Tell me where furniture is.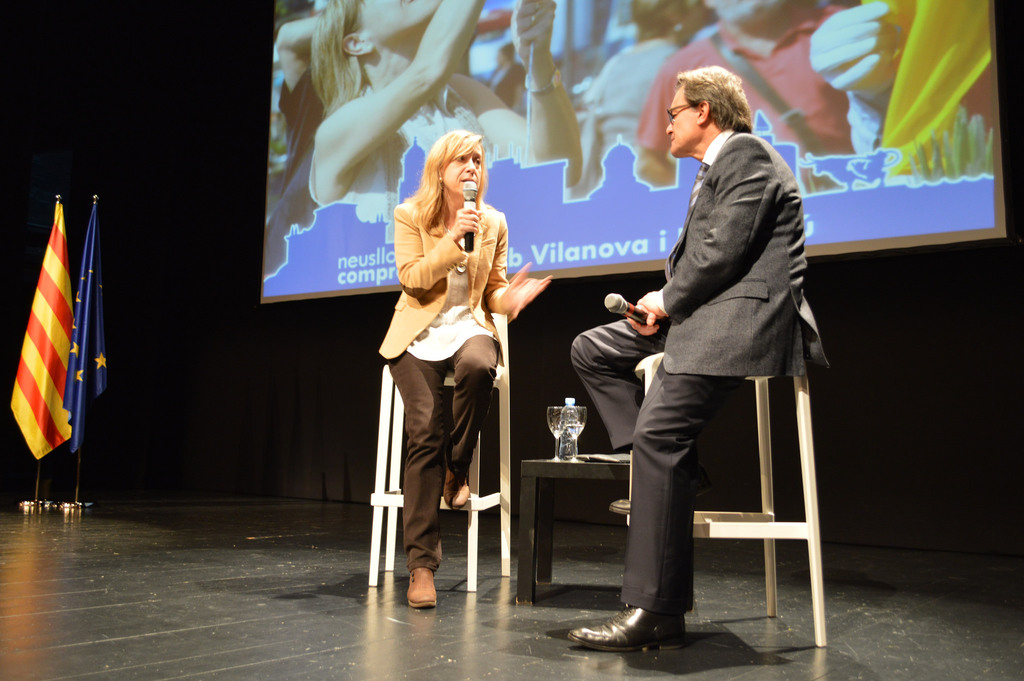
furniture is at left=632, top=346, right=826, bottom=649.
